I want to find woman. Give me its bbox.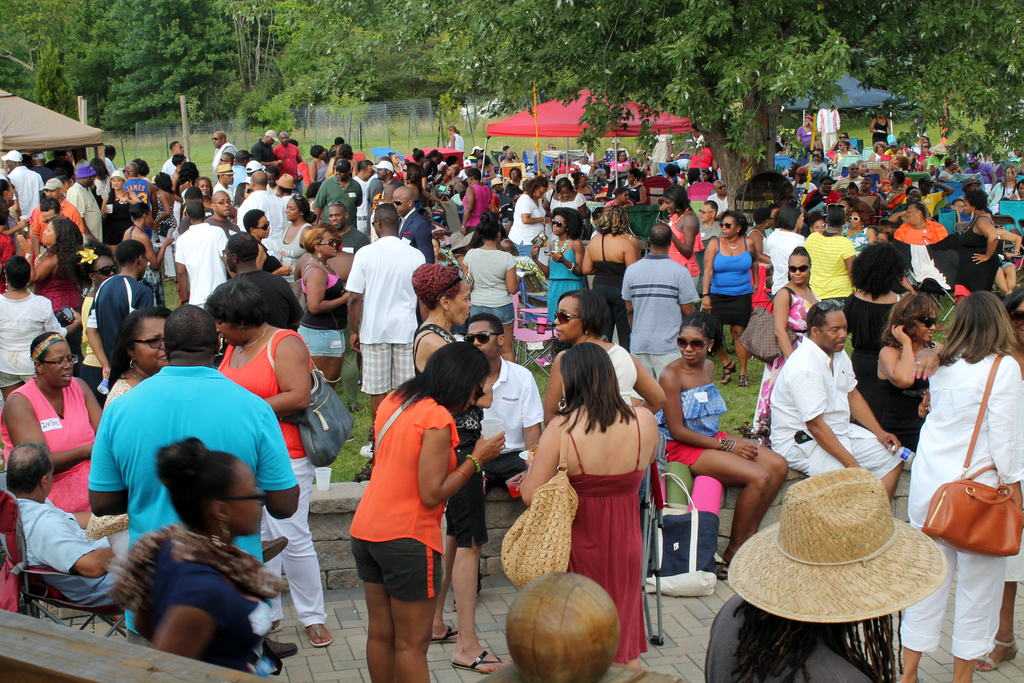
(748, 245, 822, 438).
